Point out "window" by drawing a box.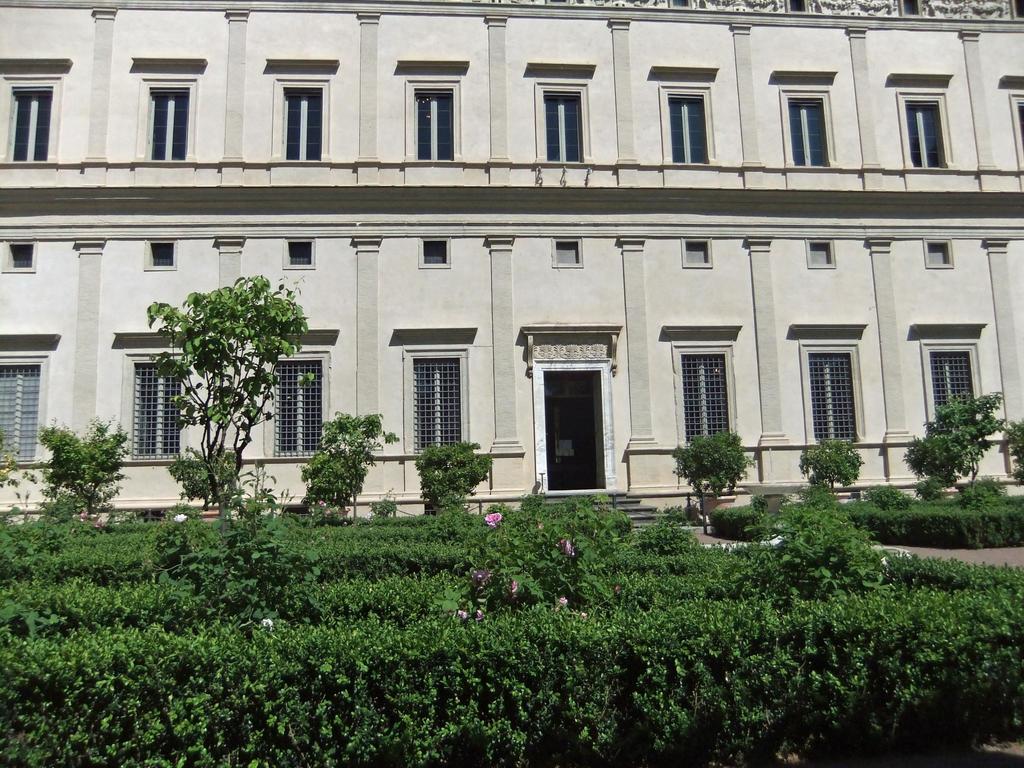
<region>276, 76, 329, 161</region>.
